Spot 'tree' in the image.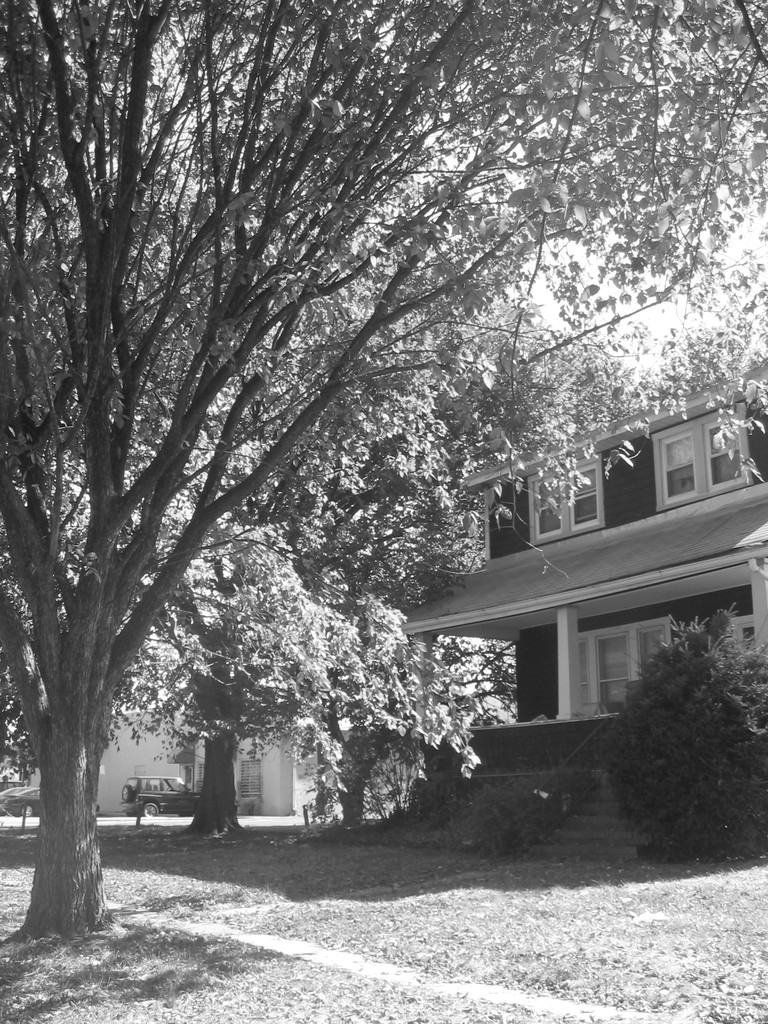
'tree' found at [662, 264, 762, 407].
